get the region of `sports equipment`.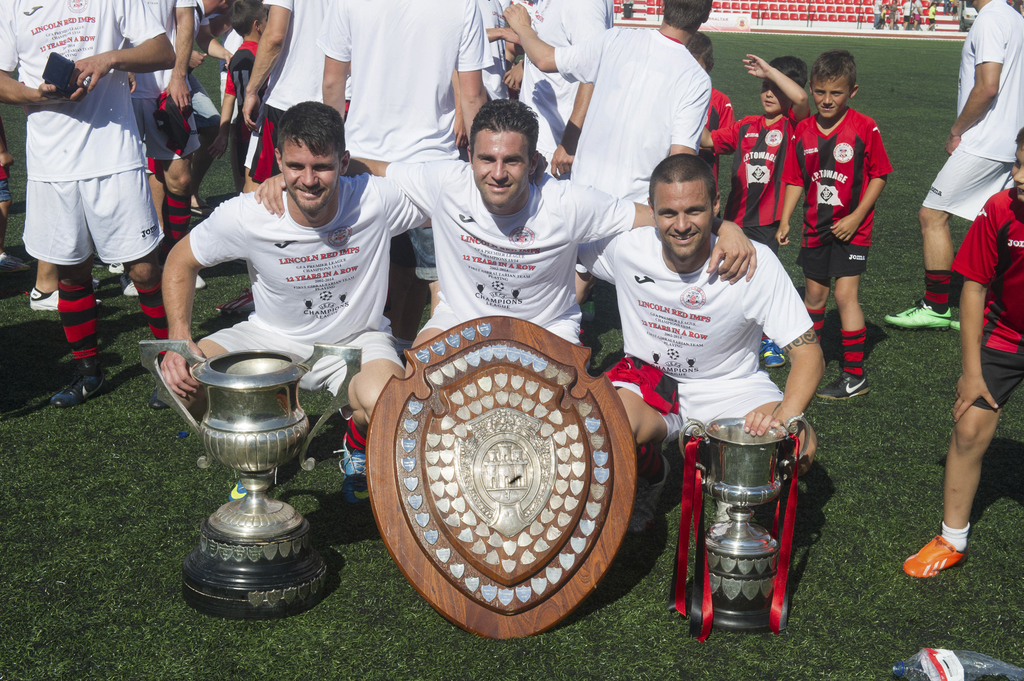
box(902, 525, 959, 577).
